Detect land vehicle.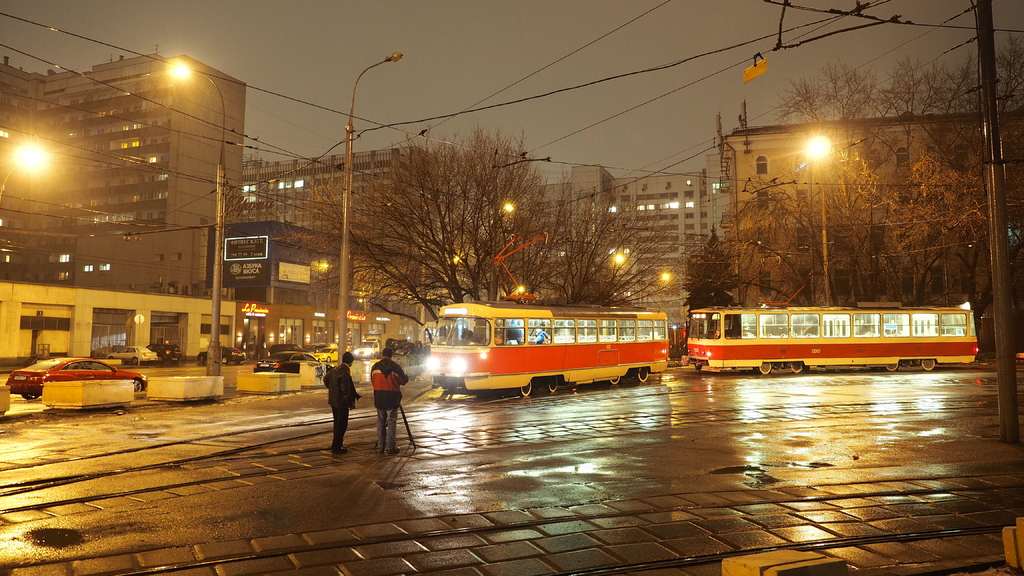
Detected at (251,350,317,376).
